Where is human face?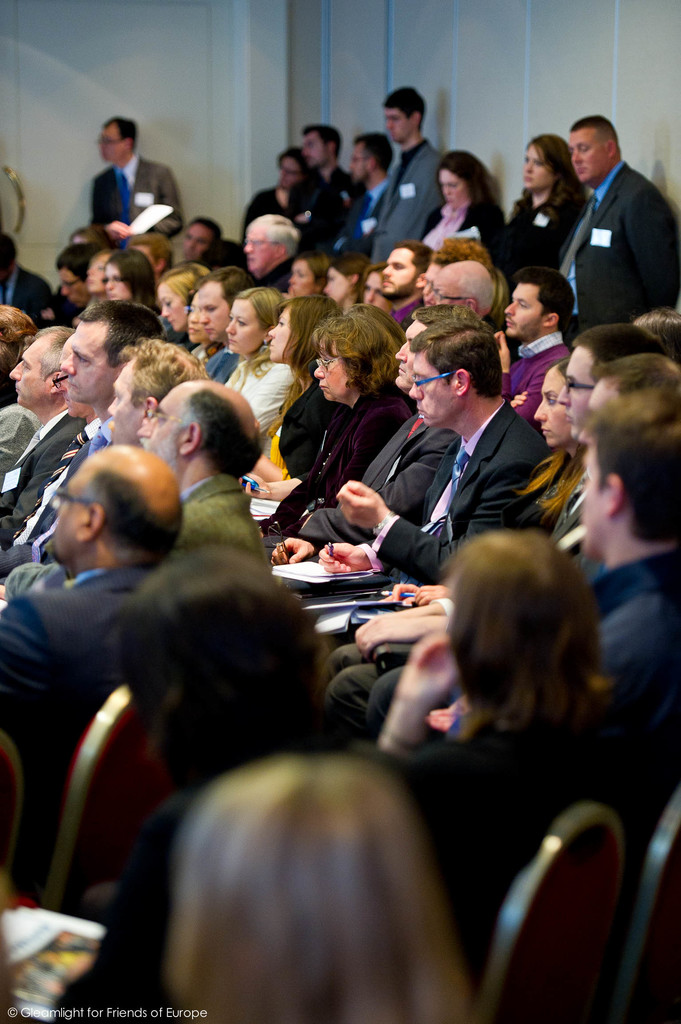
box=[109, 262, 133, 297].
